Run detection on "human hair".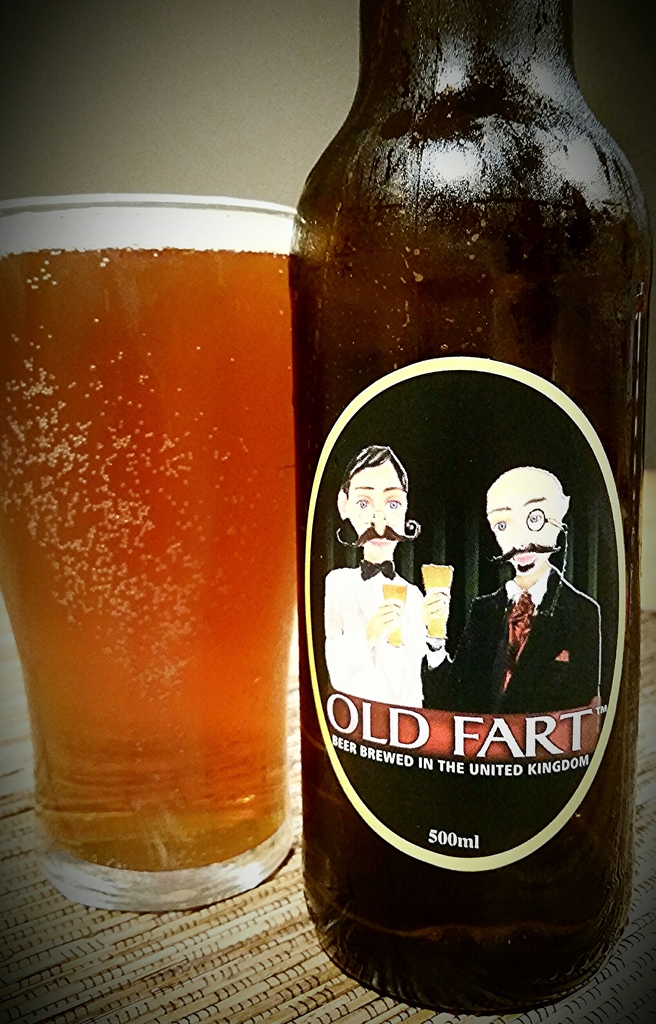
Result: 343 443 411 497.
